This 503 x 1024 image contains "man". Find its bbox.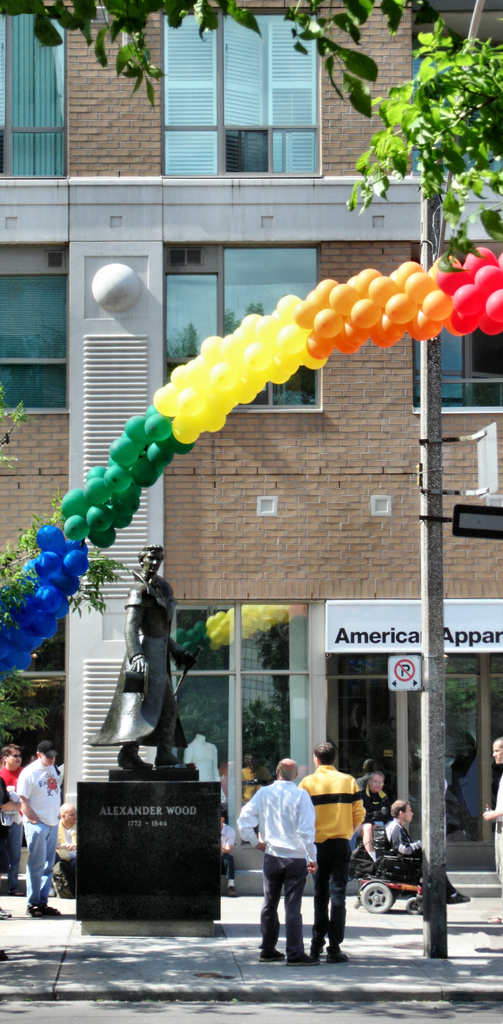
[x1=221, y1=806, x2=237, y2=897].
